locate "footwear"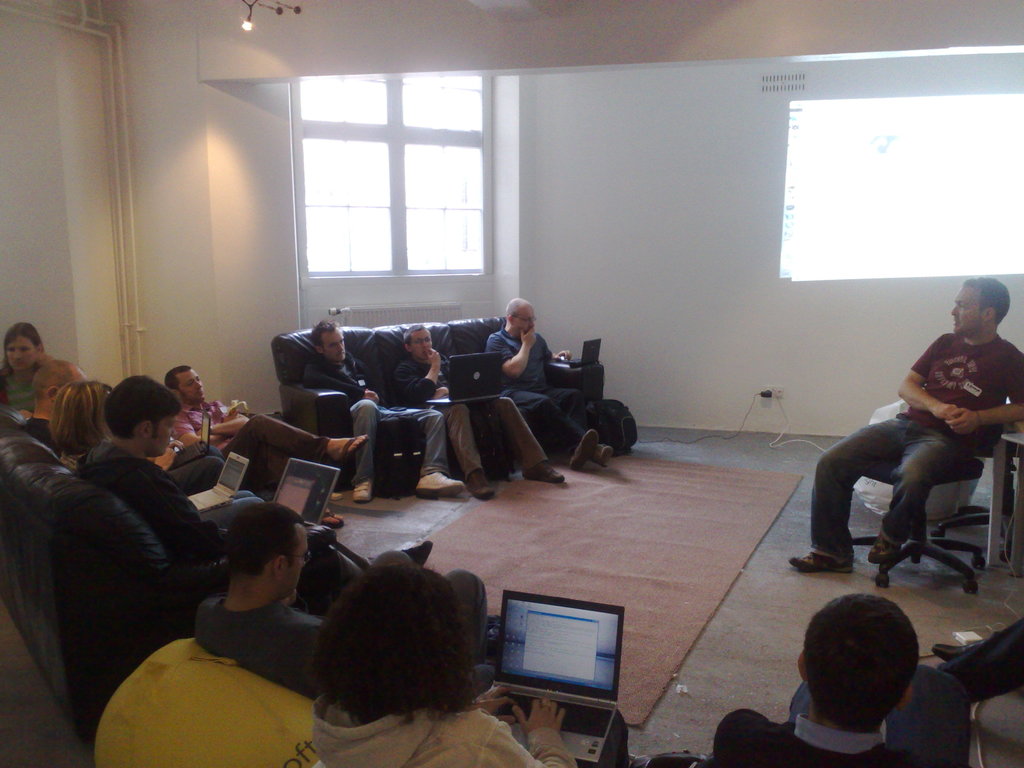
{"left": 337, "top": 434, "right": 367, "bottom": 466}
